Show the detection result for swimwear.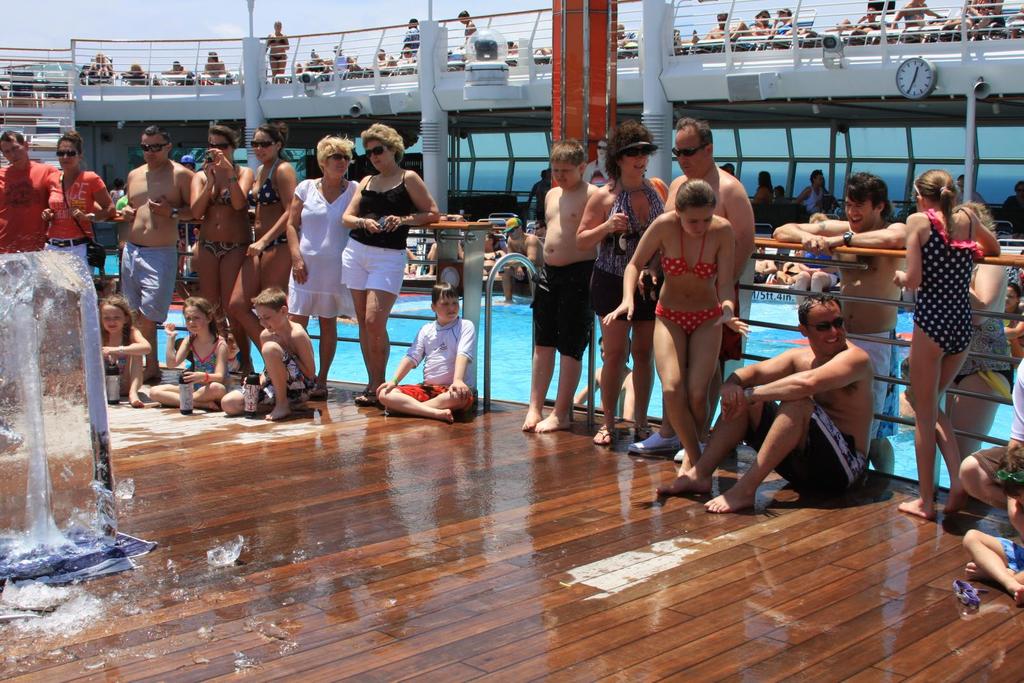
{"left": 913, "top": 212, "right": 989, "bottom": 354}.
